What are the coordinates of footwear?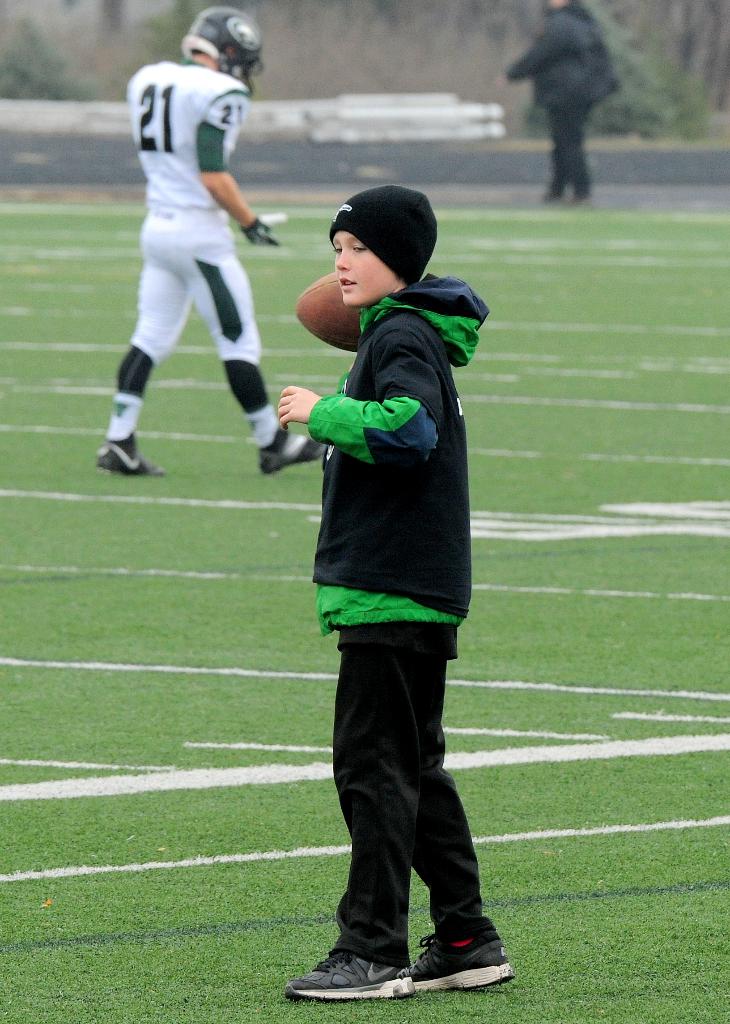
251, 426, 333, 480.
